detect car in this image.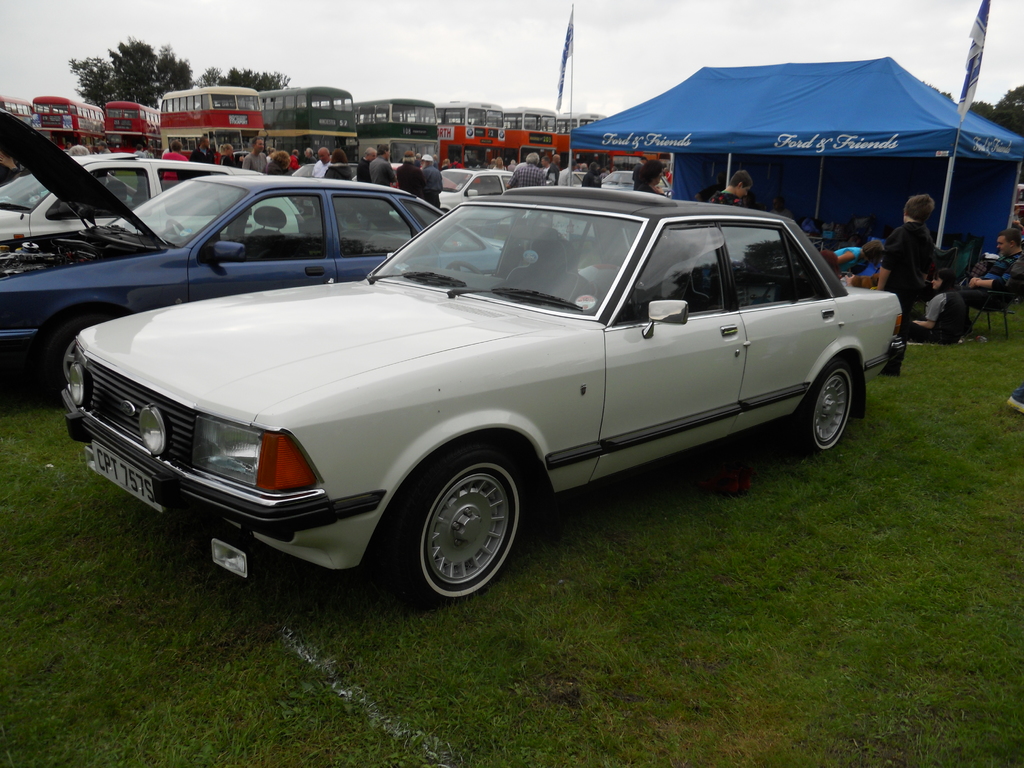
Detection: [left=1, top=154, right=261, bottom=237].
